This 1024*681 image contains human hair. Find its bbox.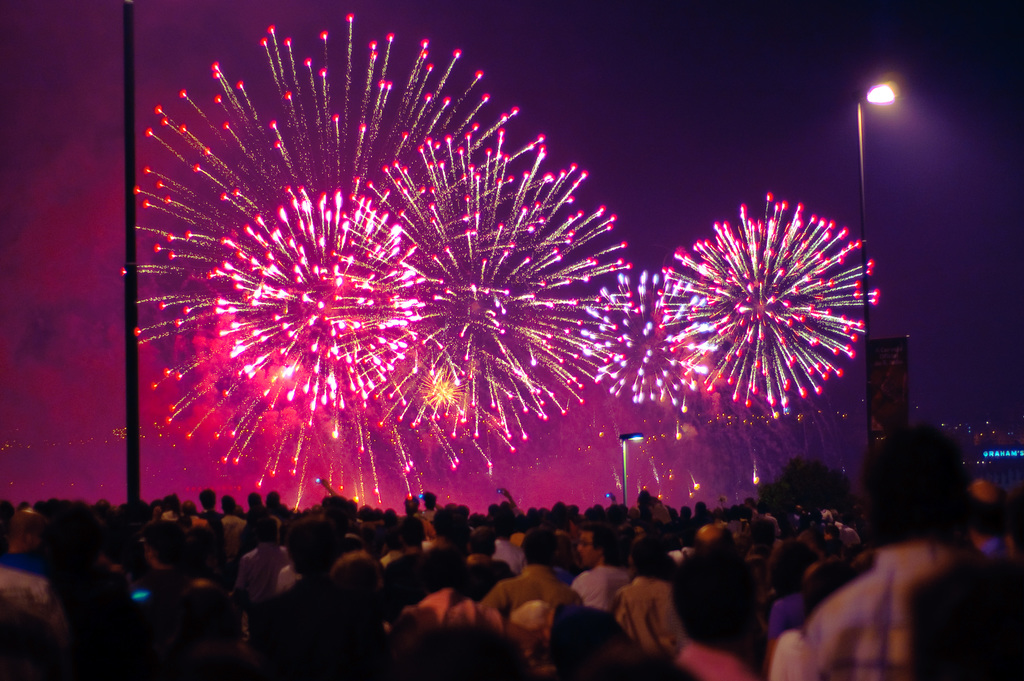
bbox=(869, 436, 985, 575).
